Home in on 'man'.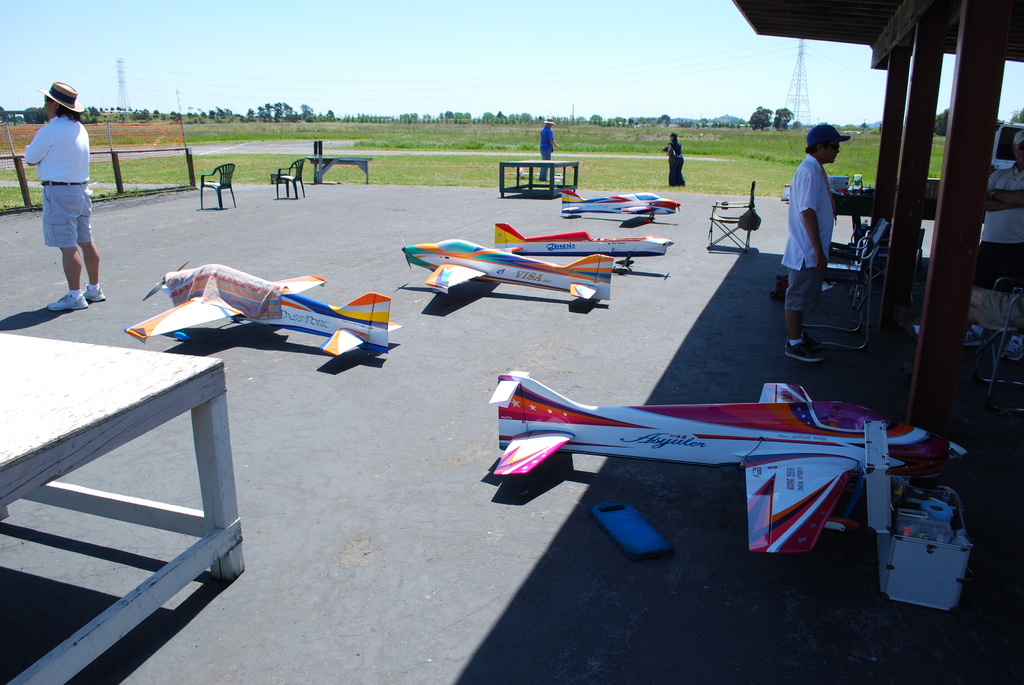
Homed in at region(788, 120, 835, 369).
